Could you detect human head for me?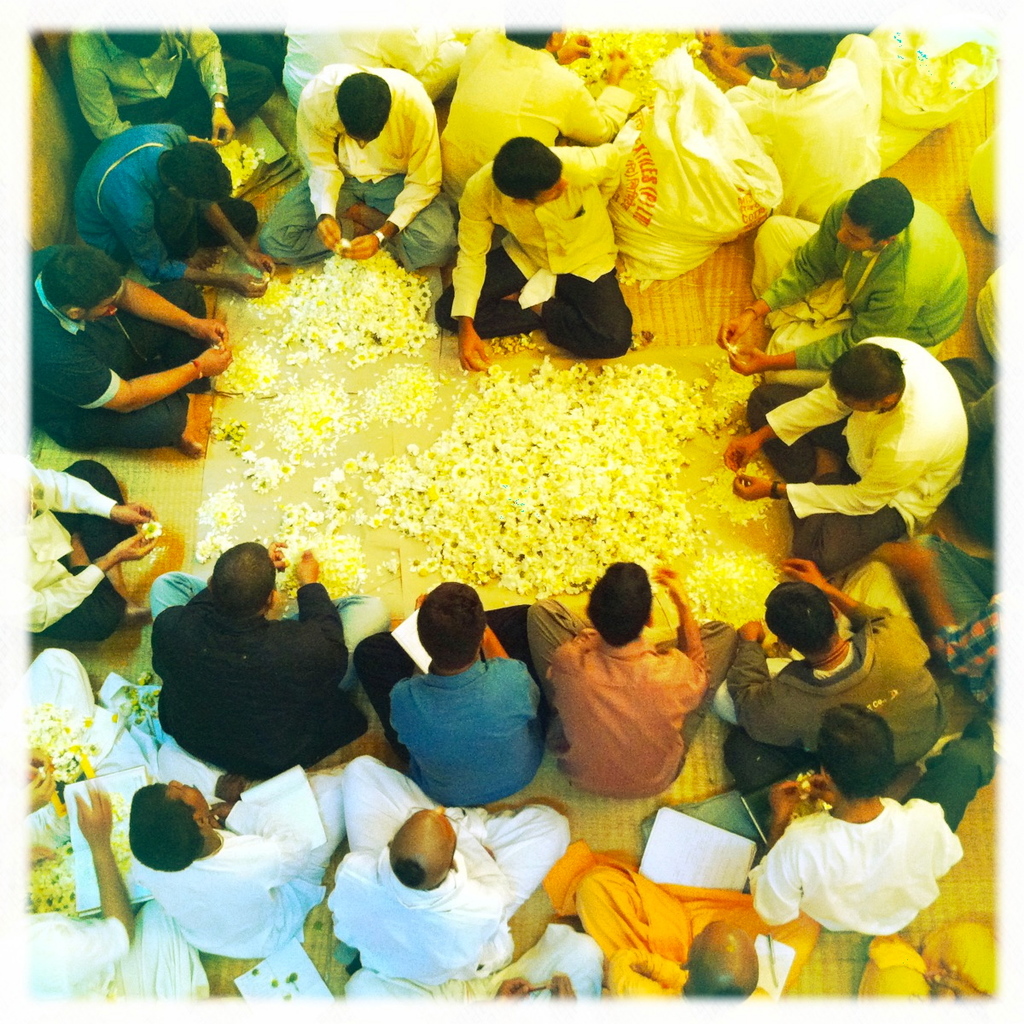
Detection result: box(588, 568, 703, 674).
